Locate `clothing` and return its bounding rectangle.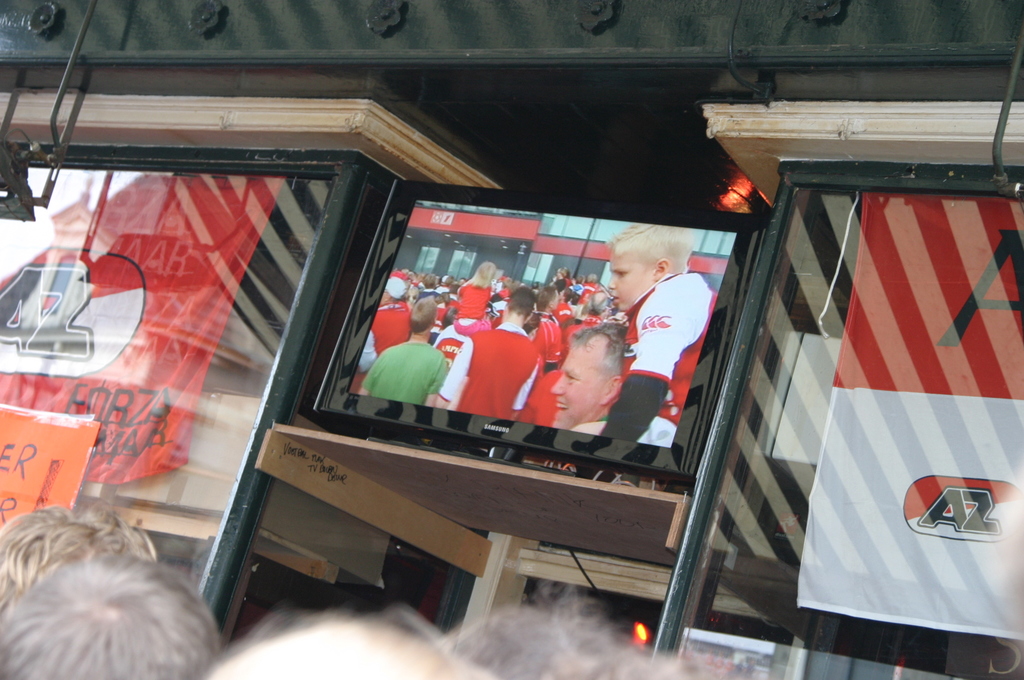
428:318:483:352.
